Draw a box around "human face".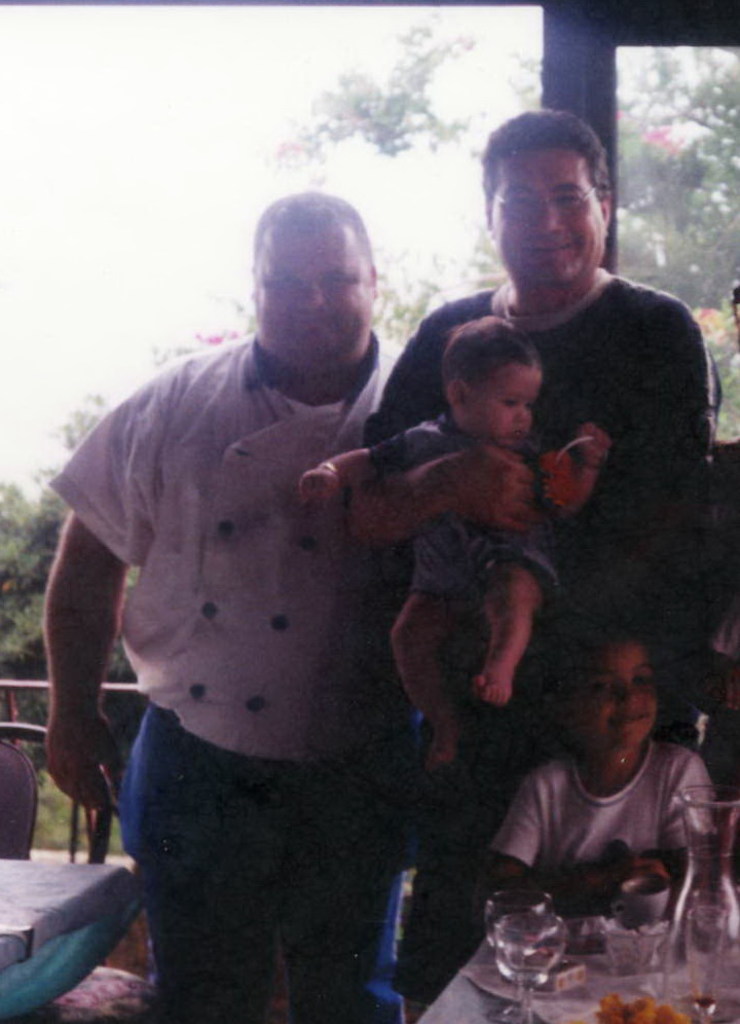
(577,632,662,760).
